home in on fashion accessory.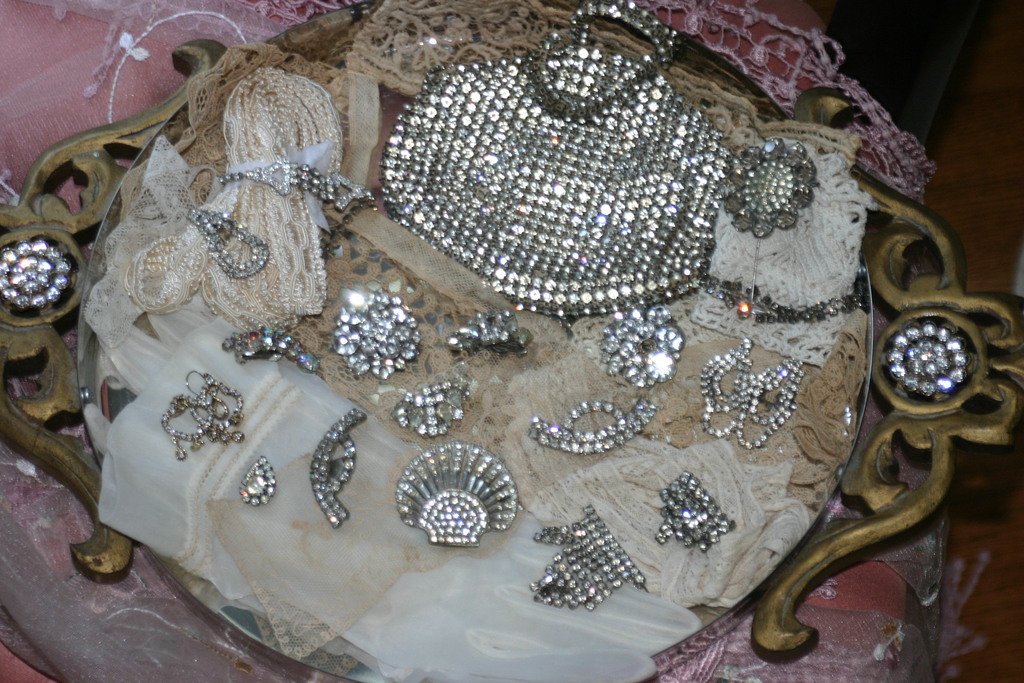
Homed in at detection(160, 393, 215, 457).
